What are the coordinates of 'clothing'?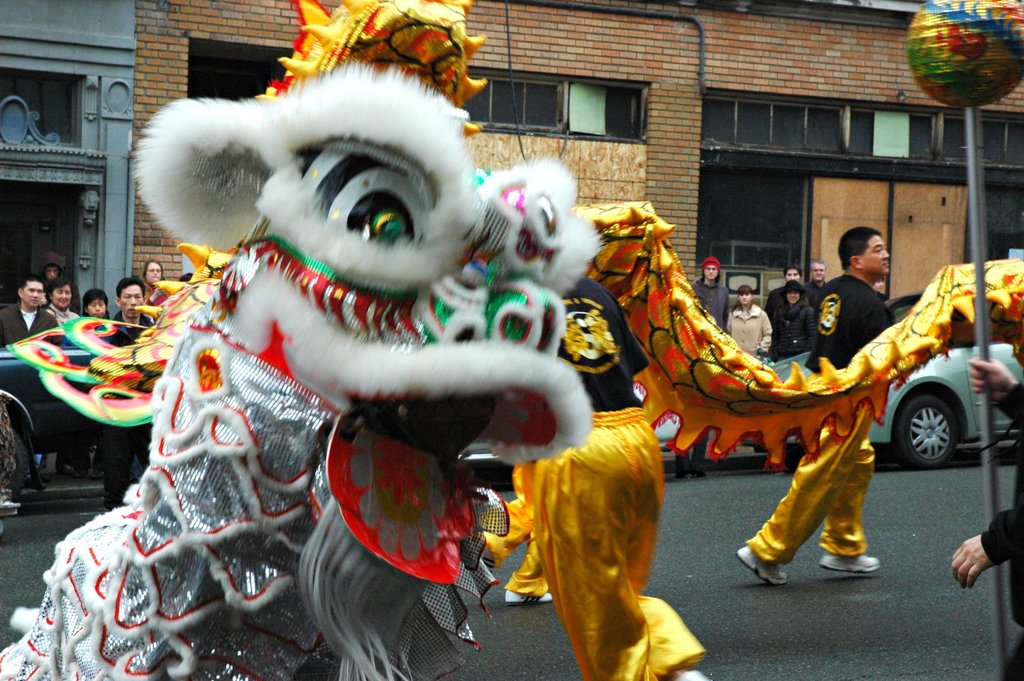
(112,308,154,336).
